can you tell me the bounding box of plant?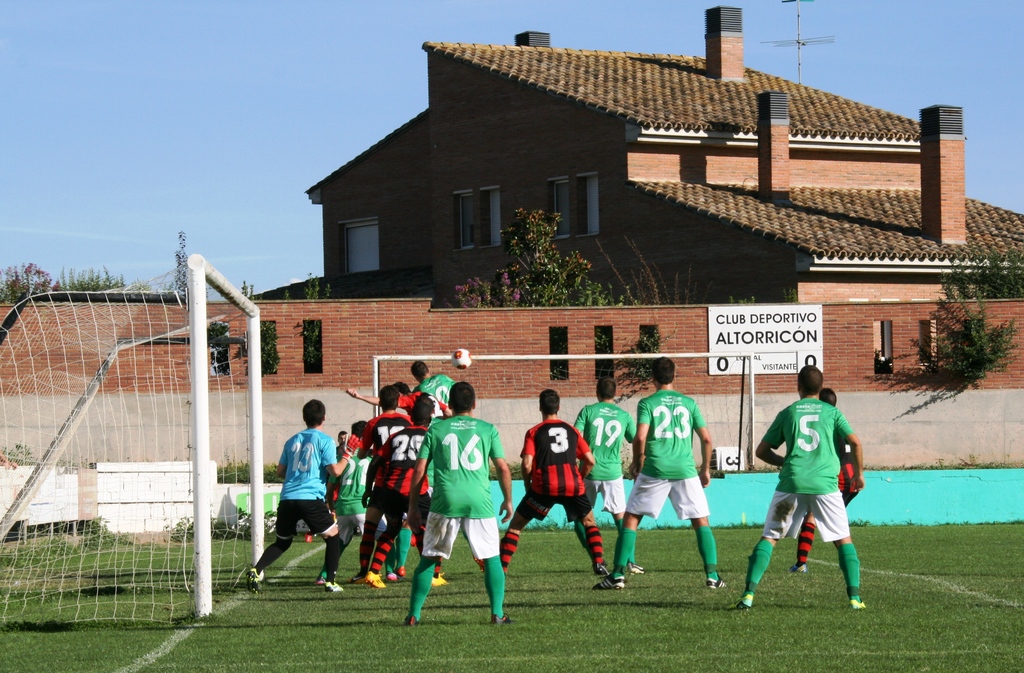
left=210, top=521, right=235, bottom=541.
